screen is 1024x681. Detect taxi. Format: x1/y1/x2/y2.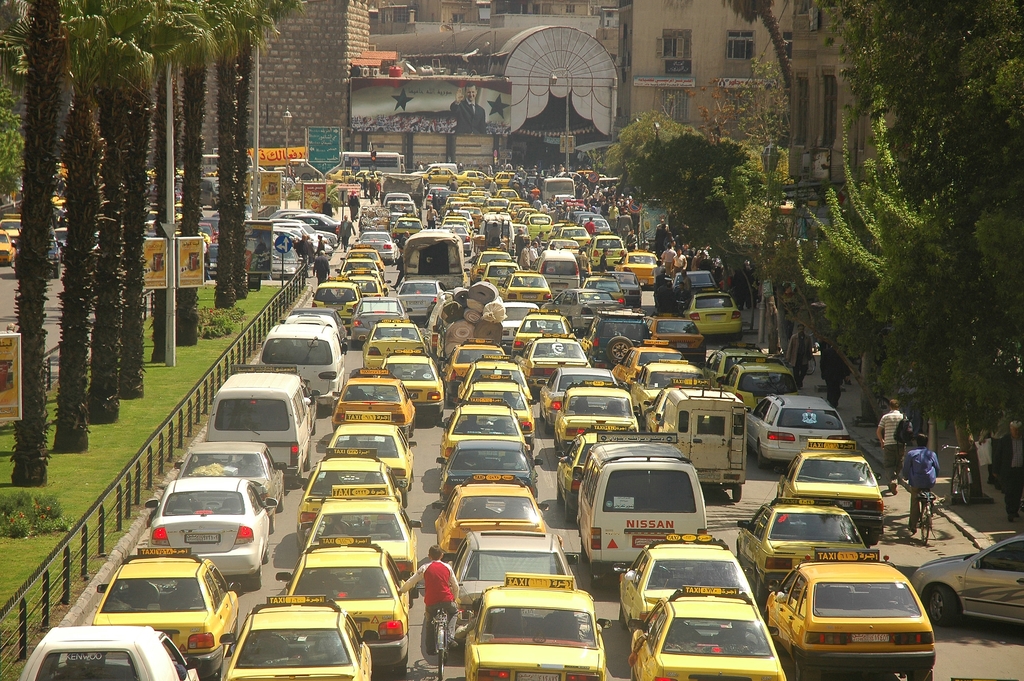
0/230/19/268.
